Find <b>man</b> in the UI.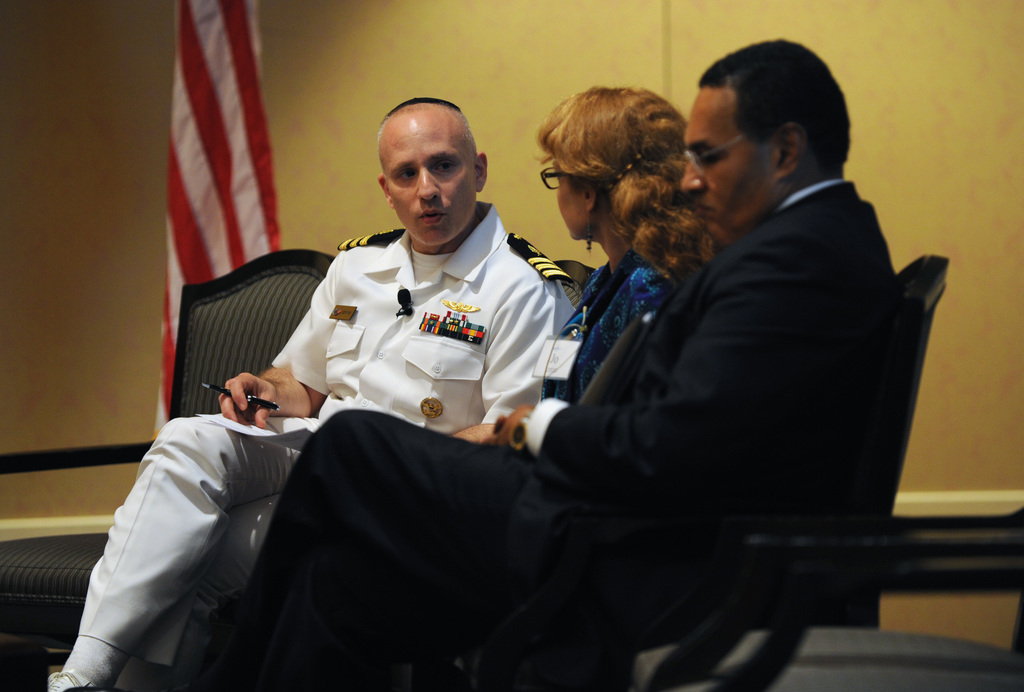
UI element at {"x1": 45, "y1": 101, "x2": 587, "y2": 691}.
